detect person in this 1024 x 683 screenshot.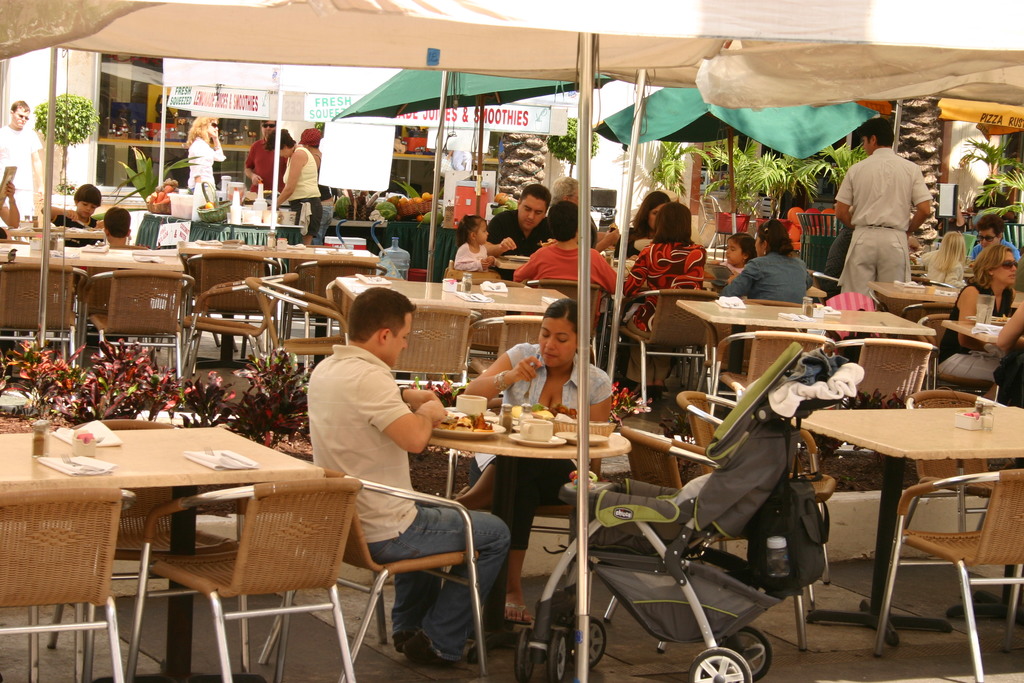
Detection: pyautogui.locateOnScreen(186, 115, 229, 201).
